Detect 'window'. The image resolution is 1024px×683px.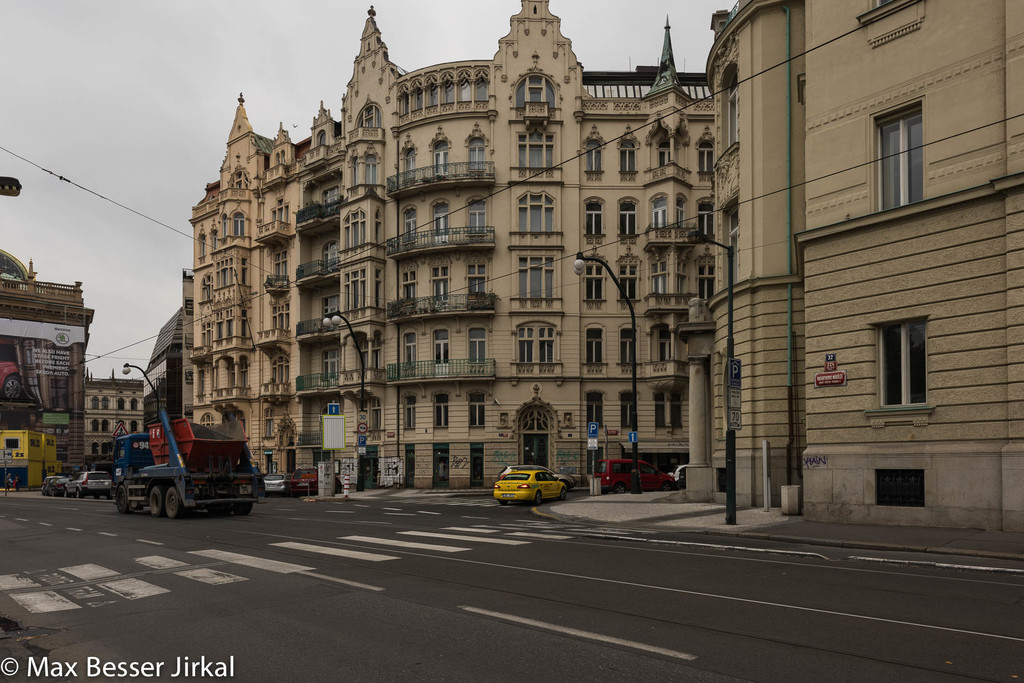
{"x1": 516, "y1": 127, "x2": 566, "y2": 184}.
